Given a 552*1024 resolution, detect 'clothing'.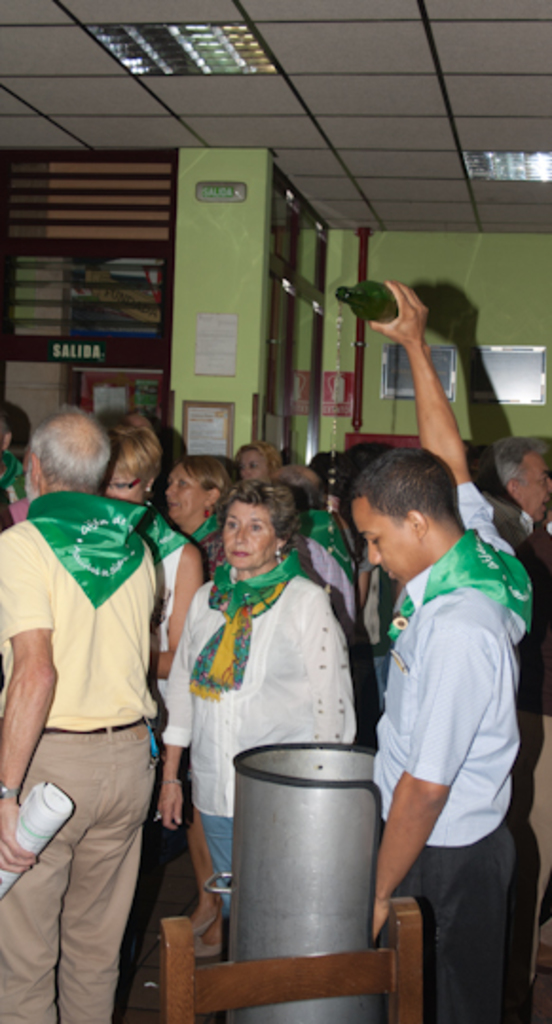
select_region(146, 567, 355, 1022).
